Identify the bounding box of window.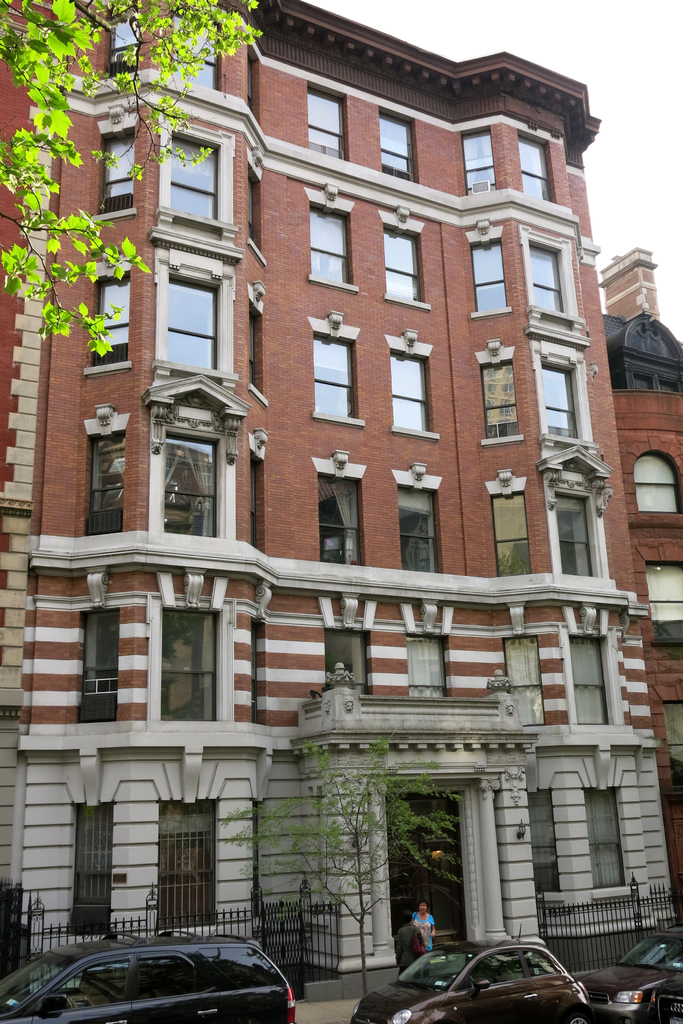
bbox=(165, 605, 217, 722).
